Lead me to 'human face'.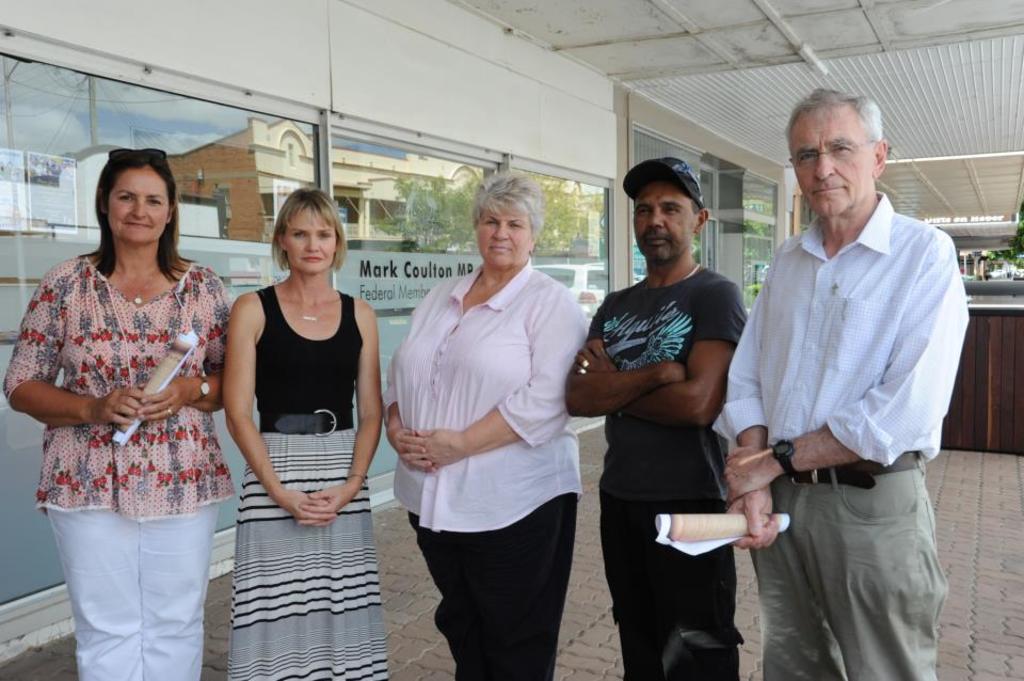
Lead to select_region(790, 107, 870, 219).
